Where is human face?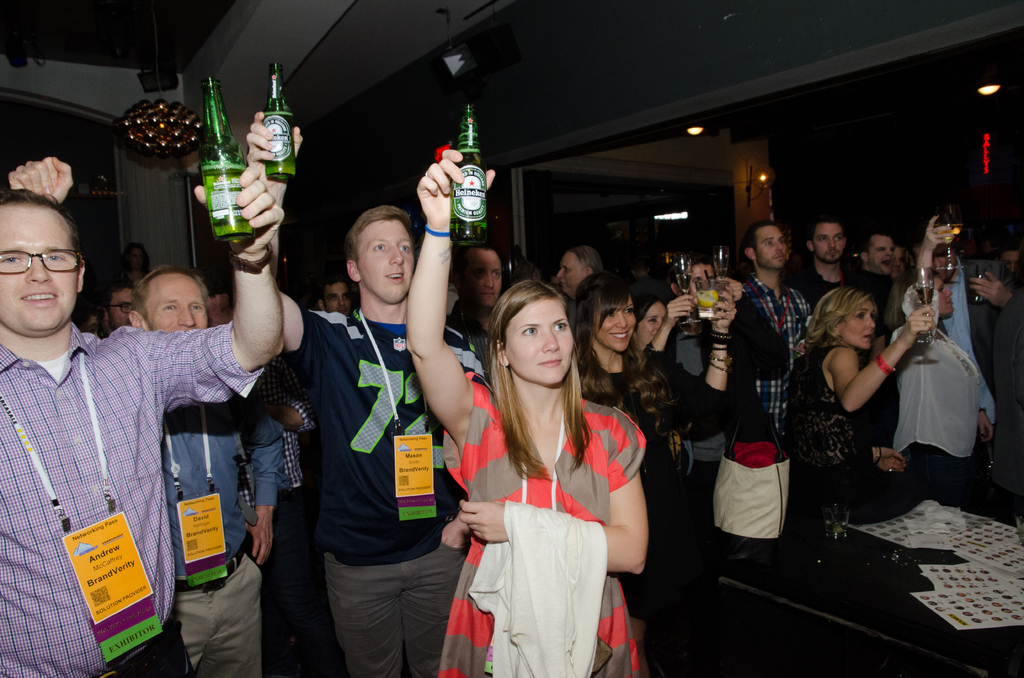
<region>322, 280, 351, 321</region>.
